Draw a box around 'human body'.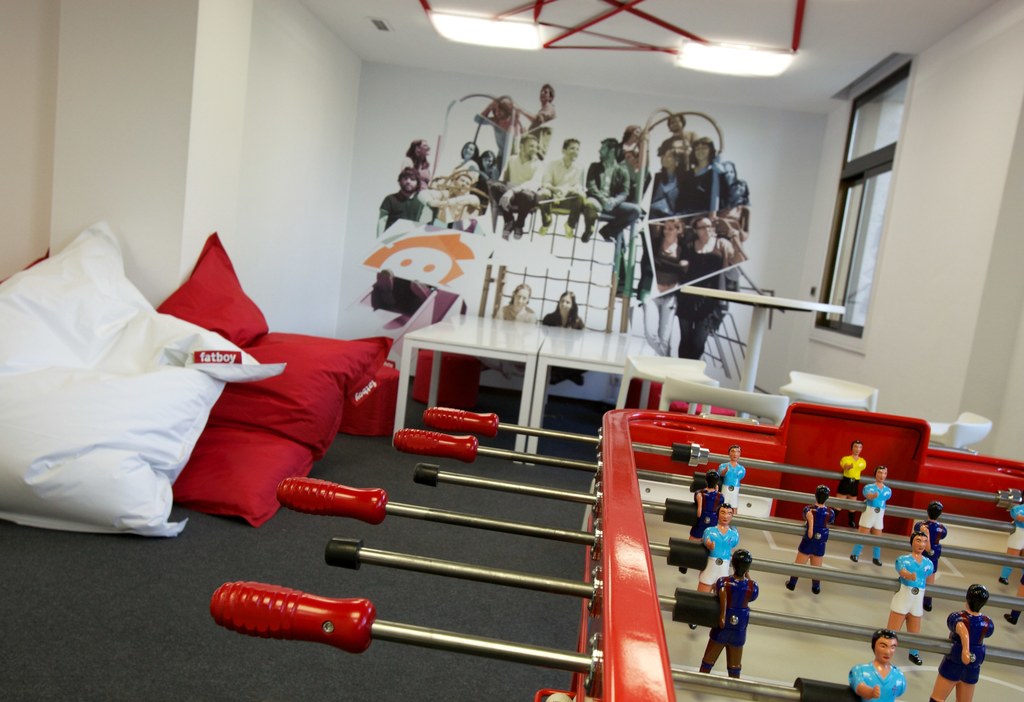
locate(694, 503, 742, 605).
